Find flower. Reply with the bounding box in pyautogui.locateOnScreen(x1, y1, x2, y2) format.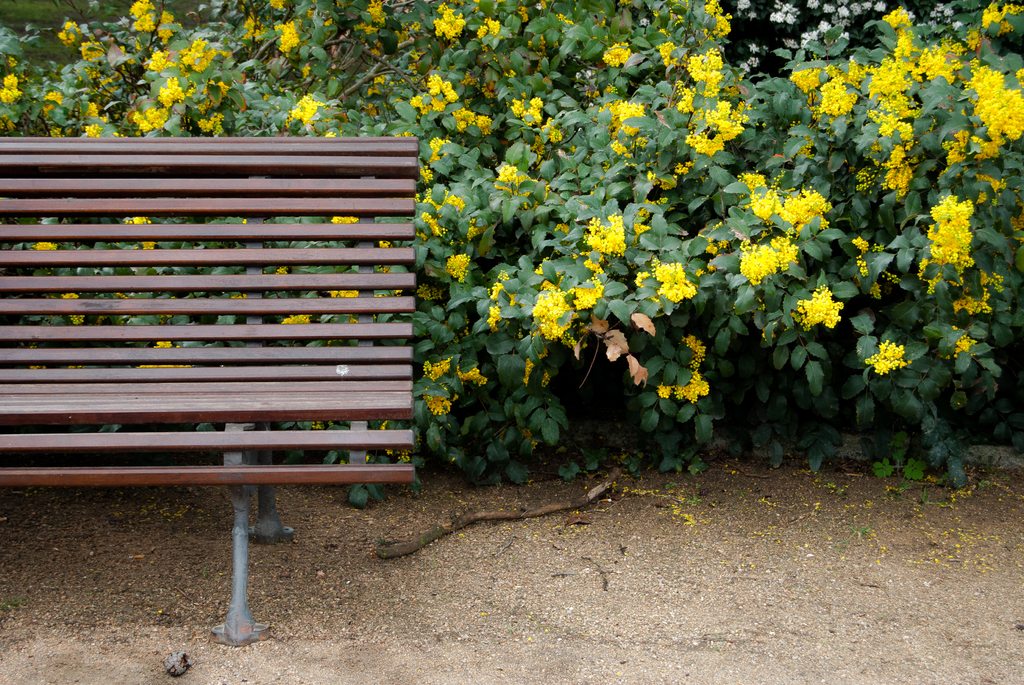
pyautogui.locateOnScreen(740, 237, 792, 284).
